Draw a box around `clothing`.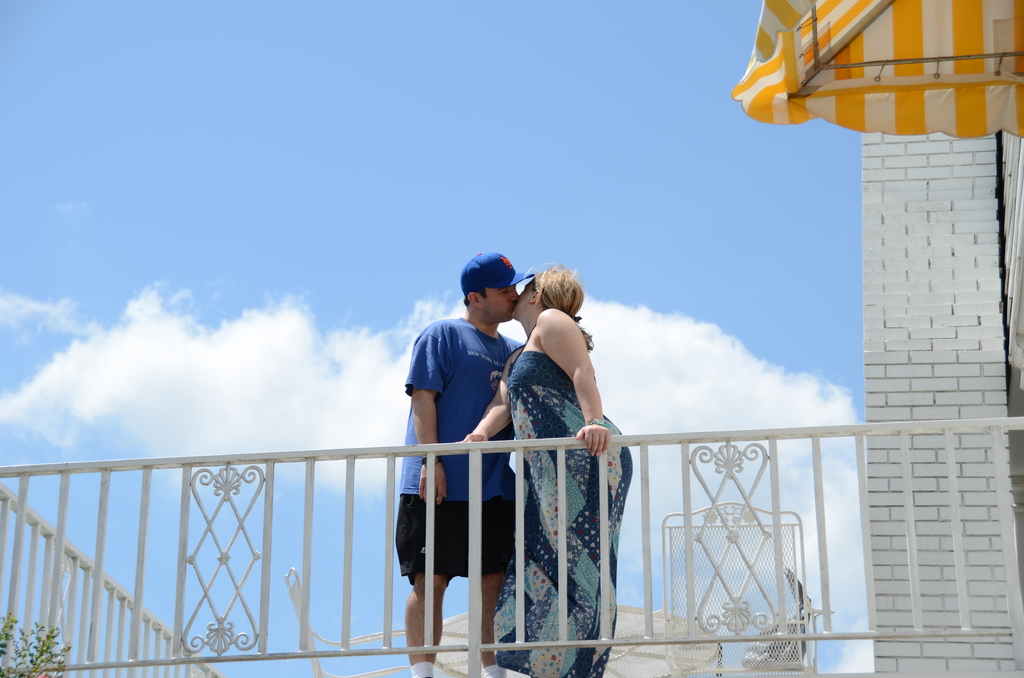
select_region(488, 350, 633, 677).
